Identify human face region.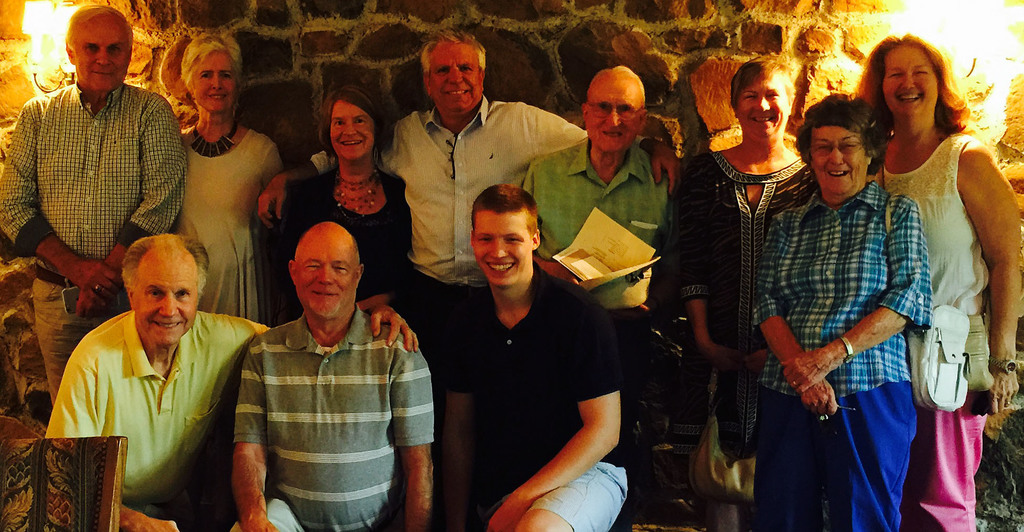
Region: bbox=[193, 54, 236, 111].
